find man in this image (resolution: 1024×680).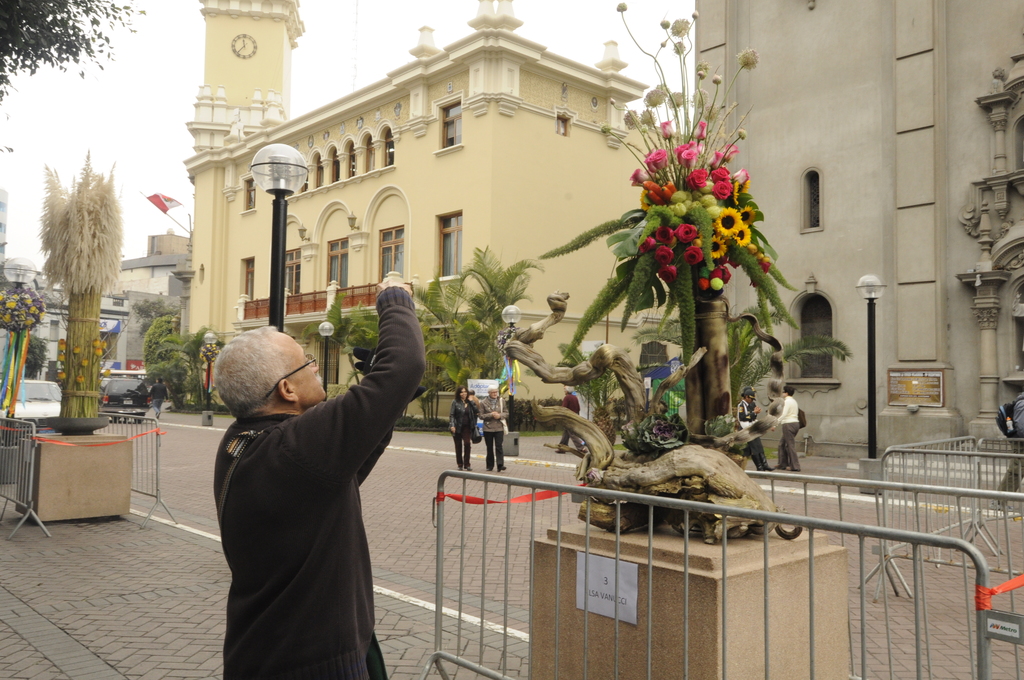
select_region(476, 384, 505, 472).
